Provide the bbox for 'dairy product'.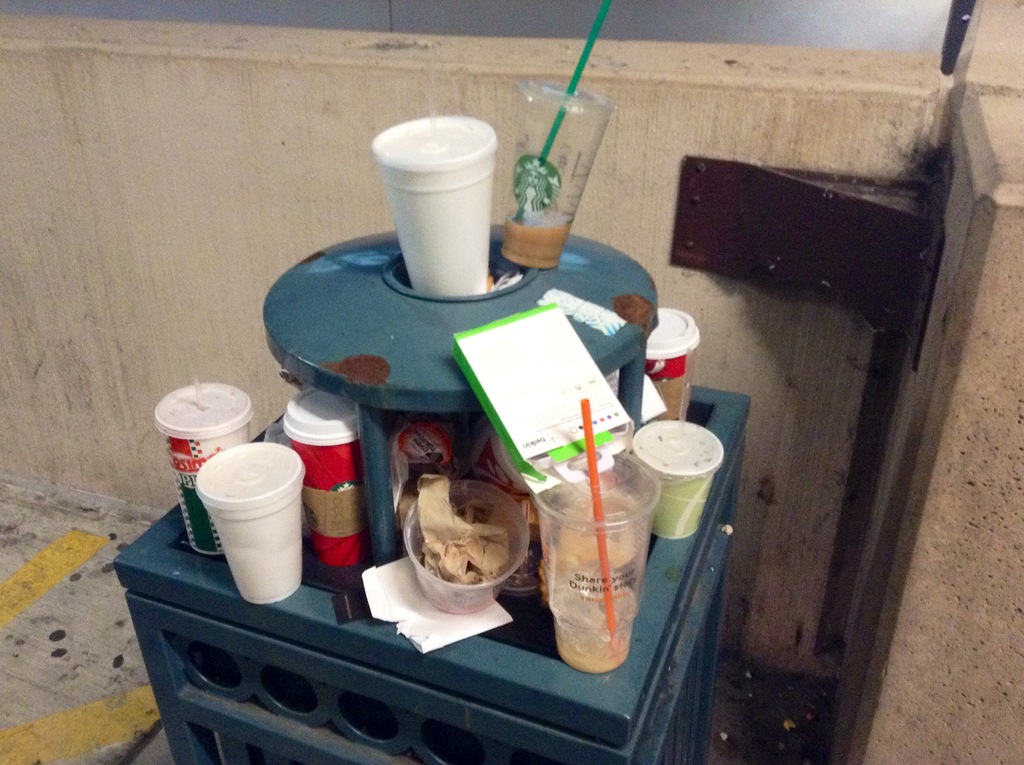
<bbox>503, 210, 572, 268</bbox>.
